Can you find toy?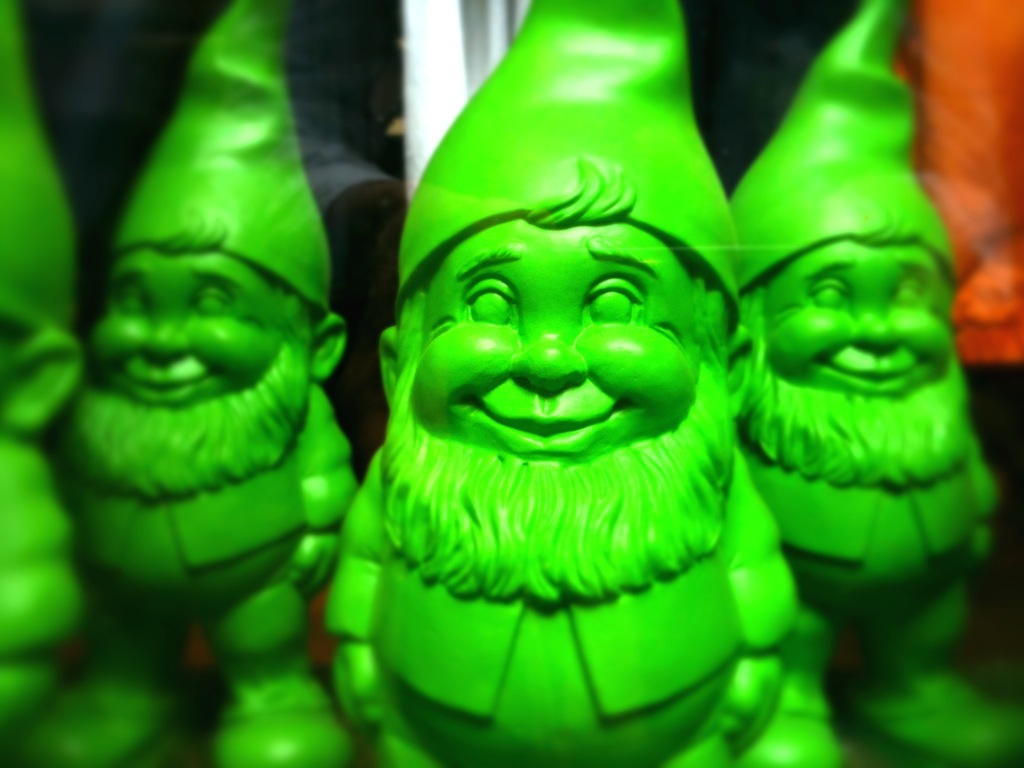
Yes, bounding box: select_region(12, 0, 358, 767).
